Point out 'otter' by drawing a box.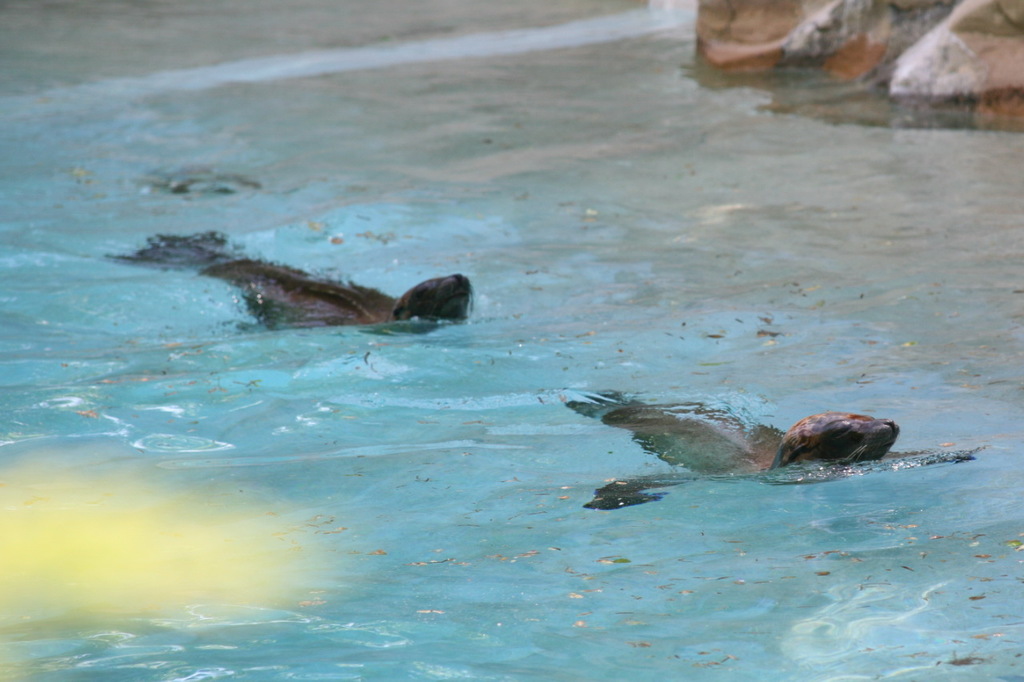
detection(564, 385, 990, 510).
